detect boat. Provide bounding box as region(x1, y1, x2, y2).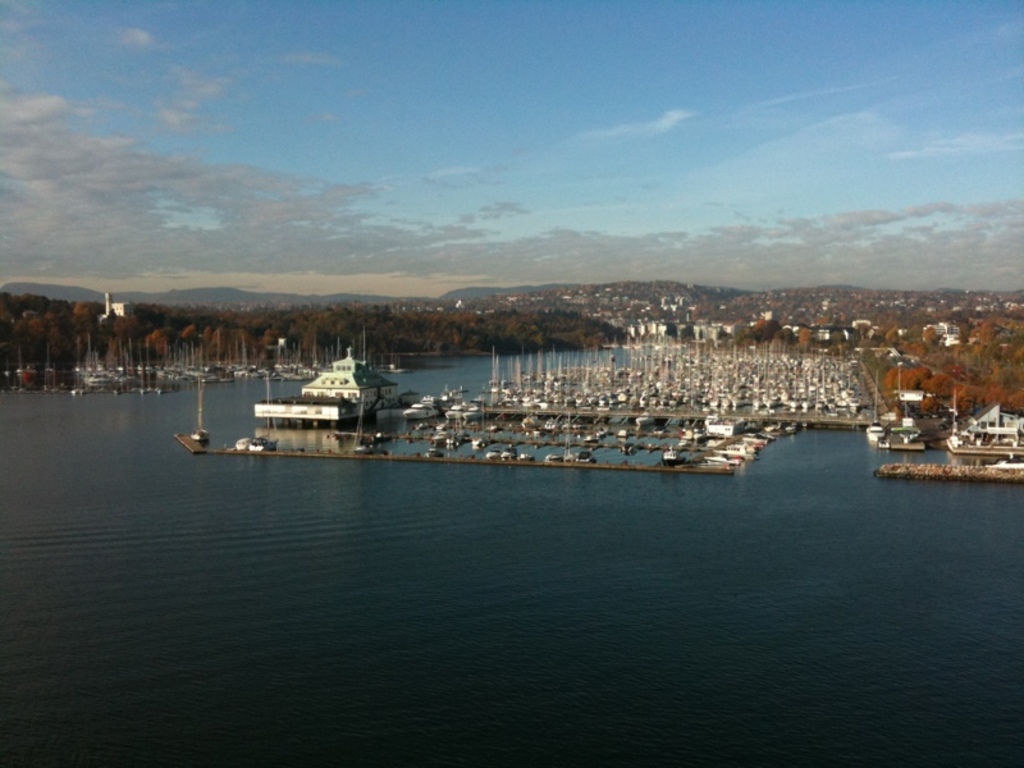
region(520, 404, 579, 445).
